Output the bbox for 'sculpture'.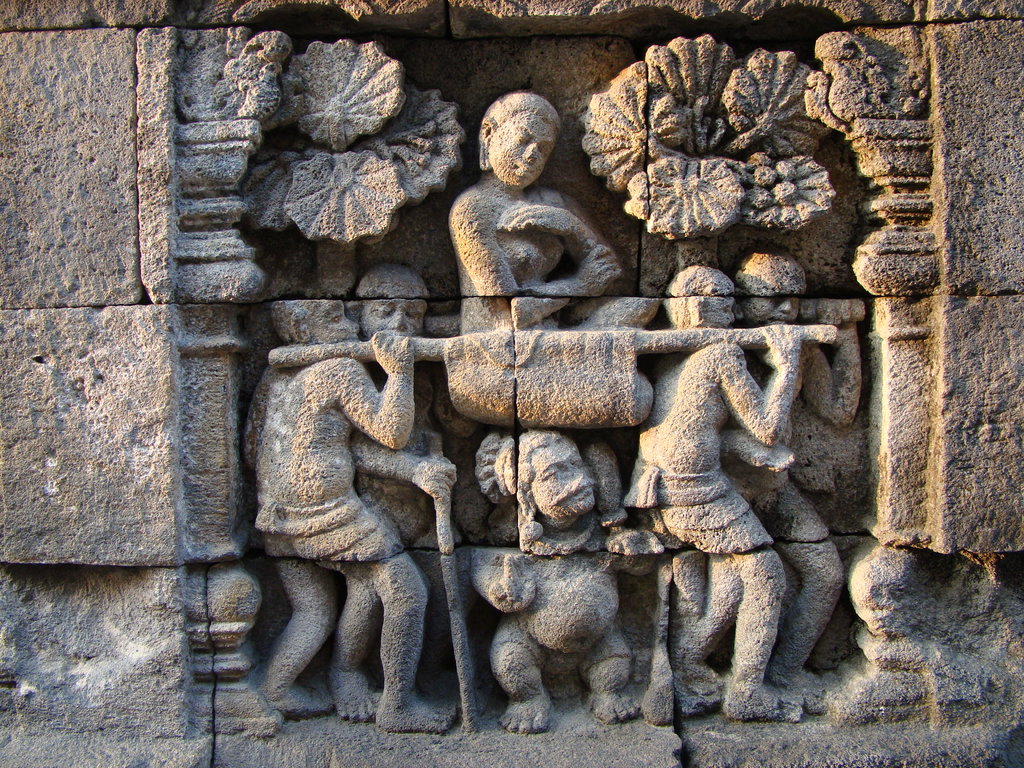
(270,318,471,723).
